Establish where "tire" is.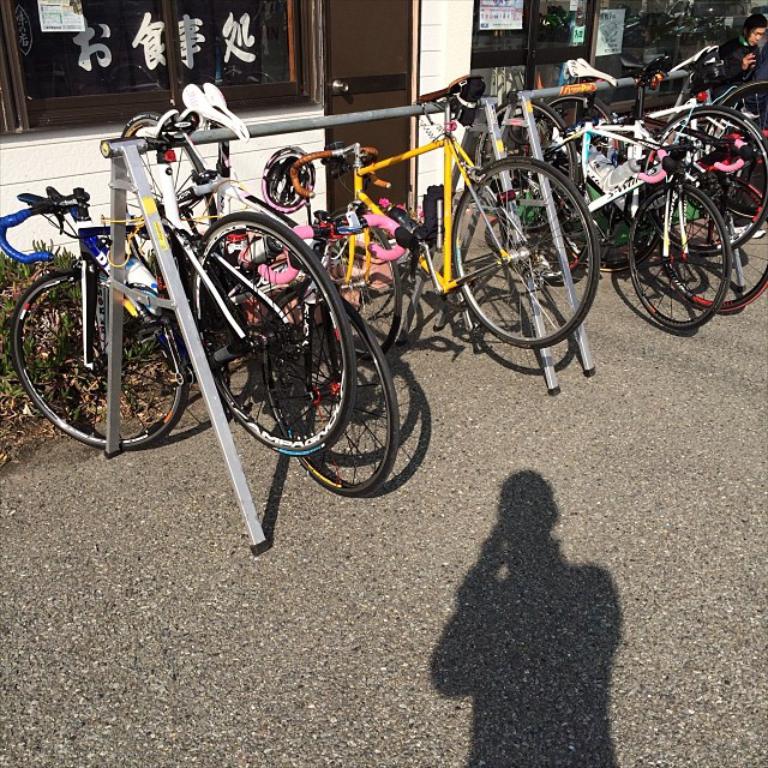
Established at {"left": 539, "top": 94, "right": 624, "bottom": 173}.
